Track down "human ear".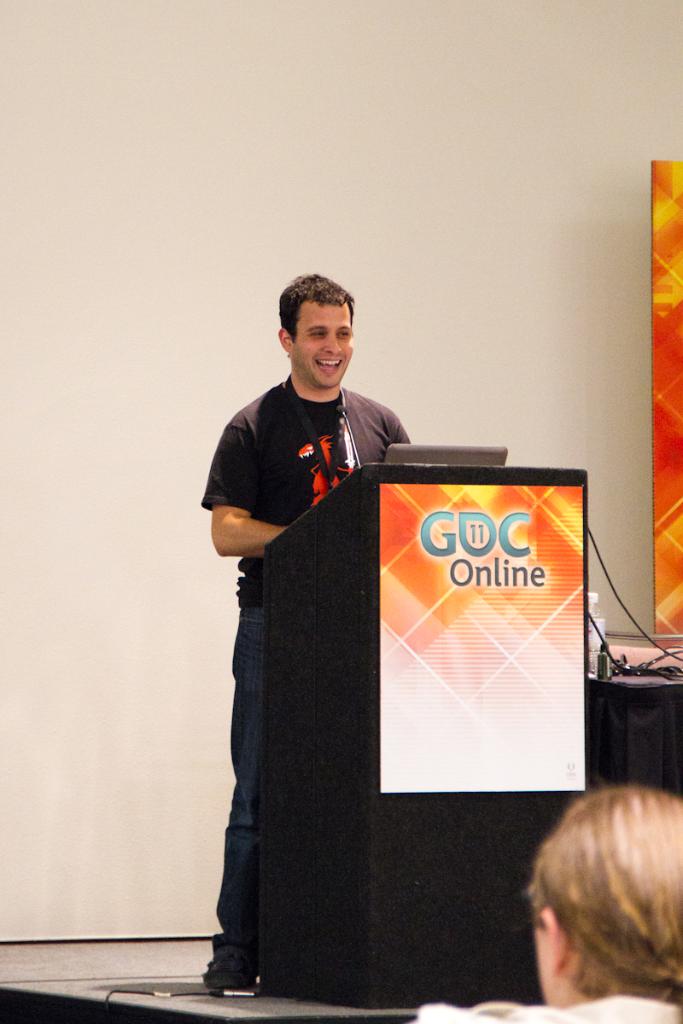
Tracked to (x1=277, y1=326, x2=295, y2=356).
